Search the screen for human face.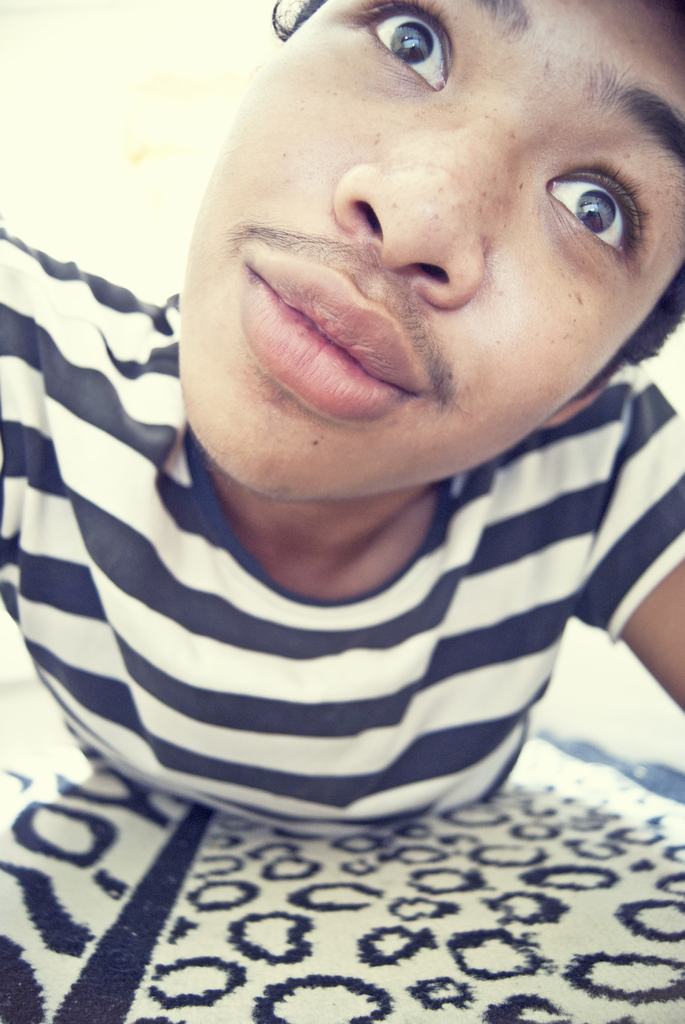
Found at x1=175, y1=0, x2=684, y2=496.
